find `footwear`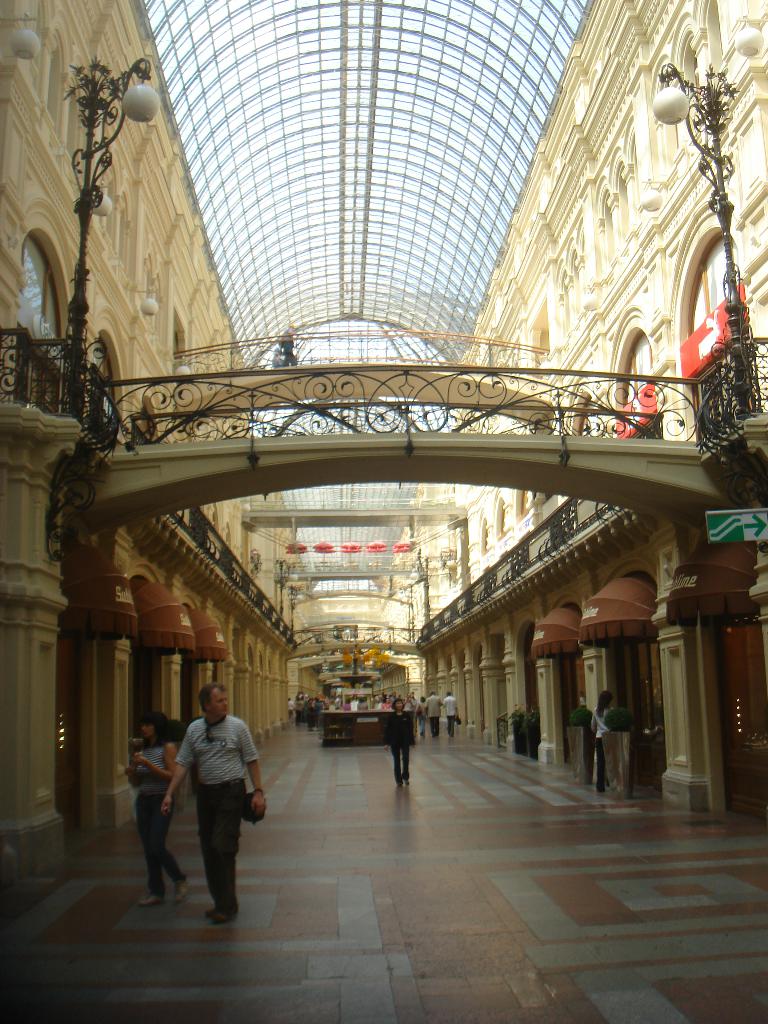
locate(207, 900, 234, 926)
